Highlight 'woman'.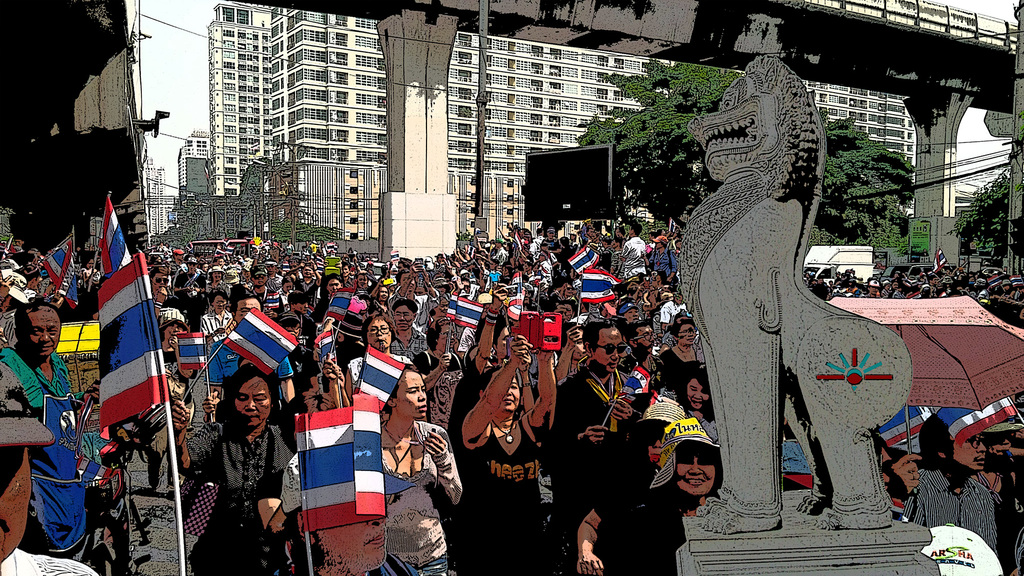
Highlighted region: select_region(611, 412, 733, 575).
